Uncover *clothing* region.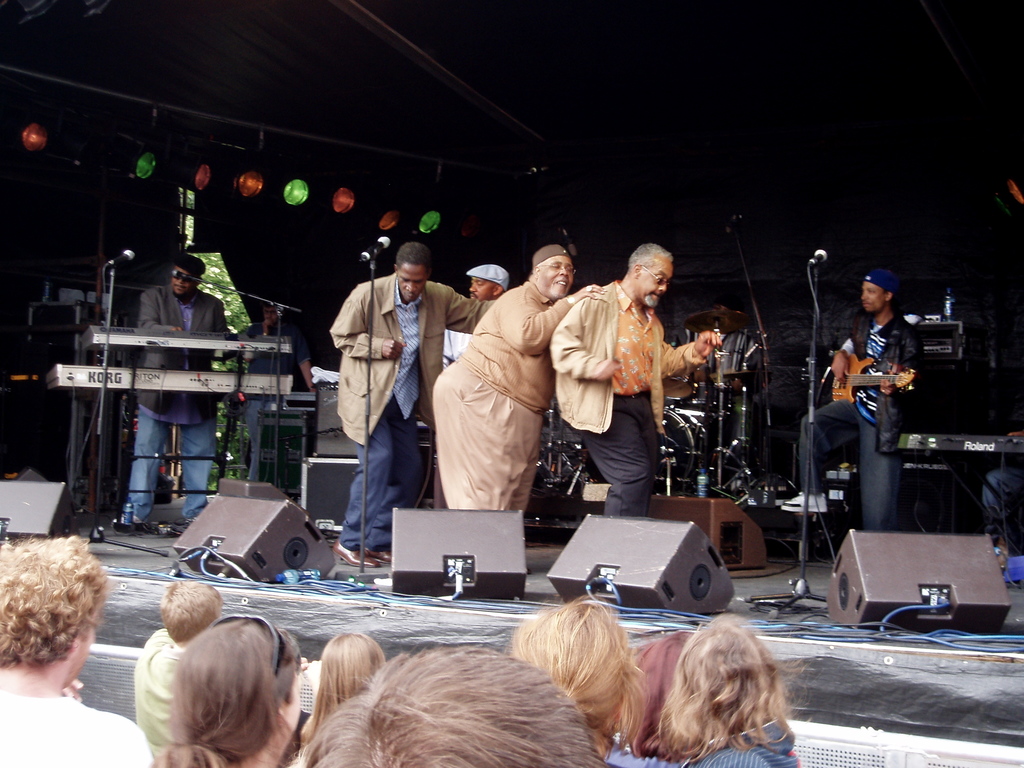
Uncovered: box=[123, 281, 234, 522].
